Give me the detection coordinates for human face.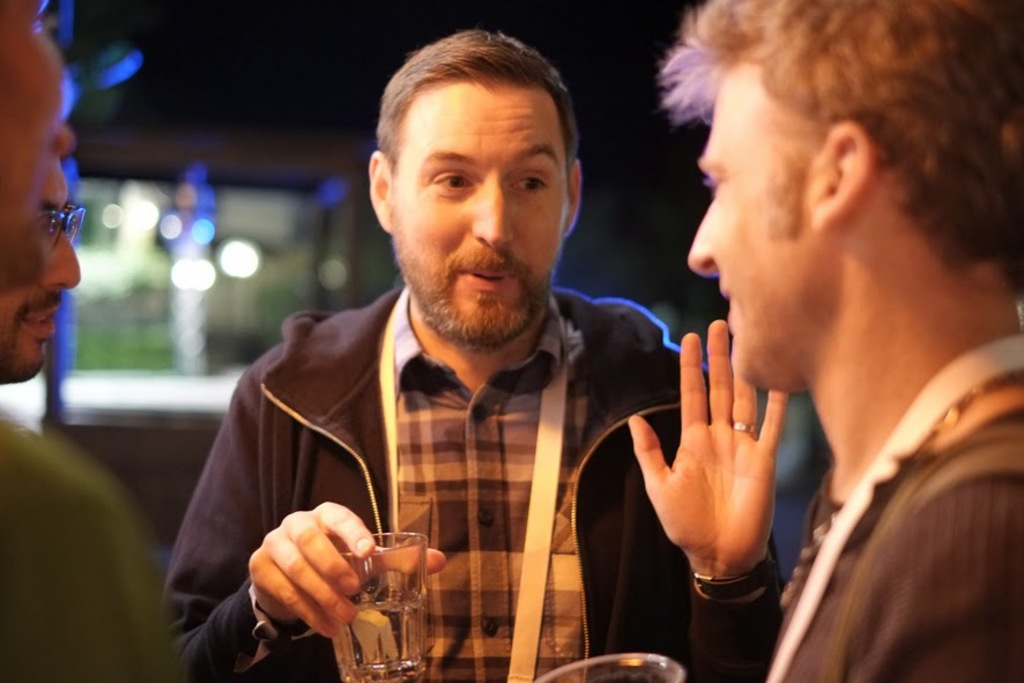
BBox(0, 156, 80, 381).
